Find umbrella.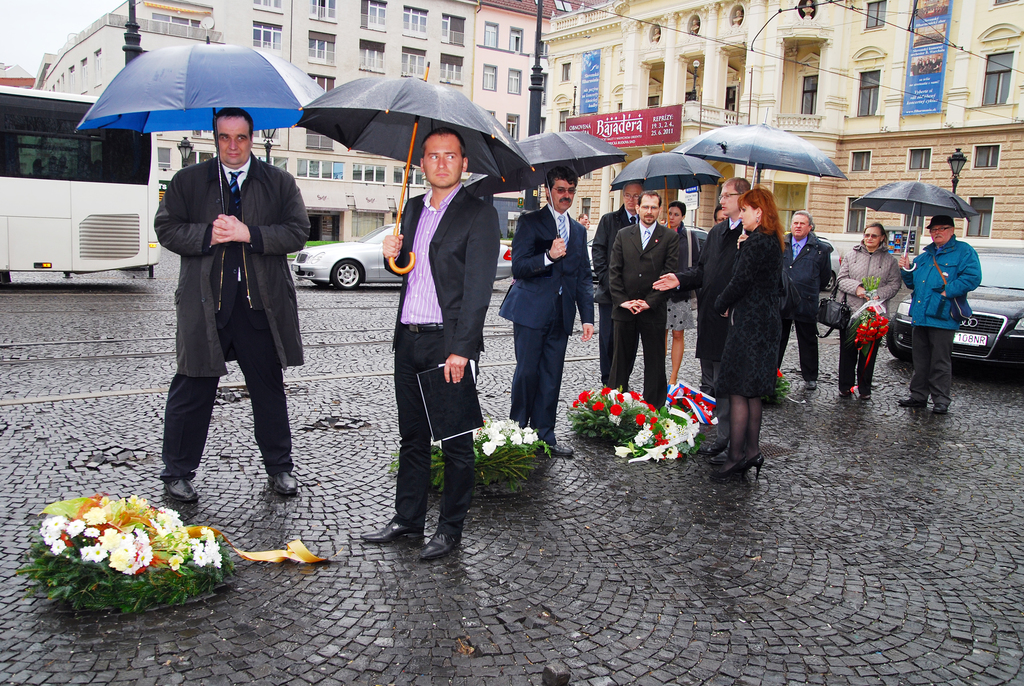
bbox(294, 61, 533, 277).
